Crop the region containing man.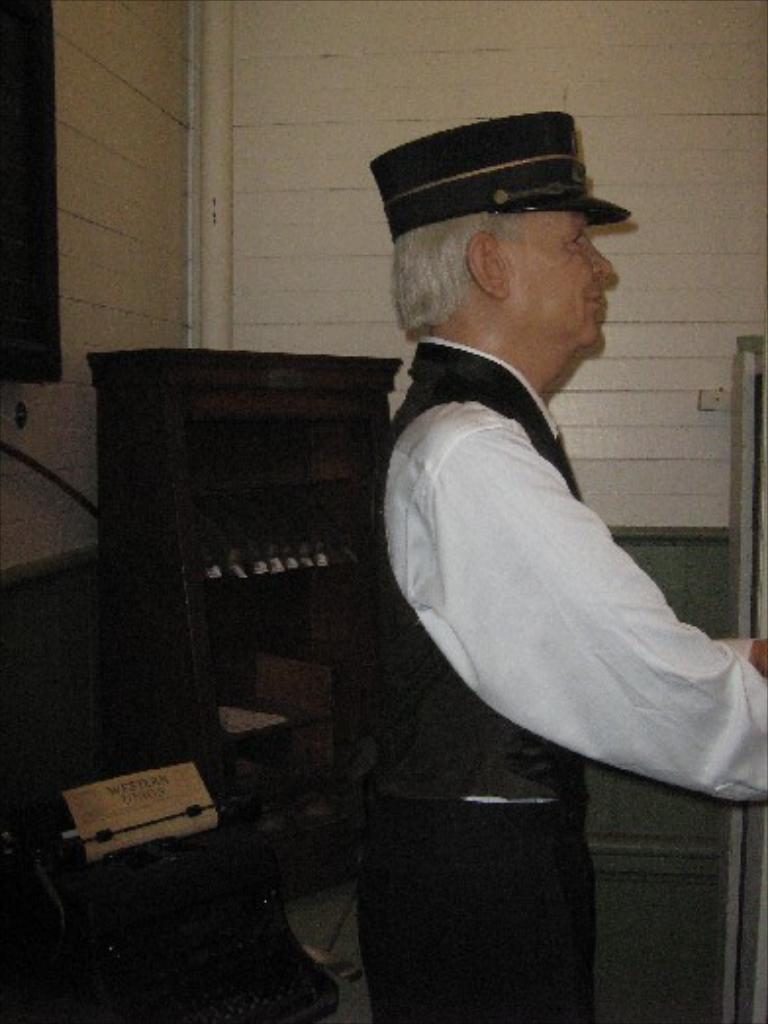
Crop region: [355,106,766,1022].
